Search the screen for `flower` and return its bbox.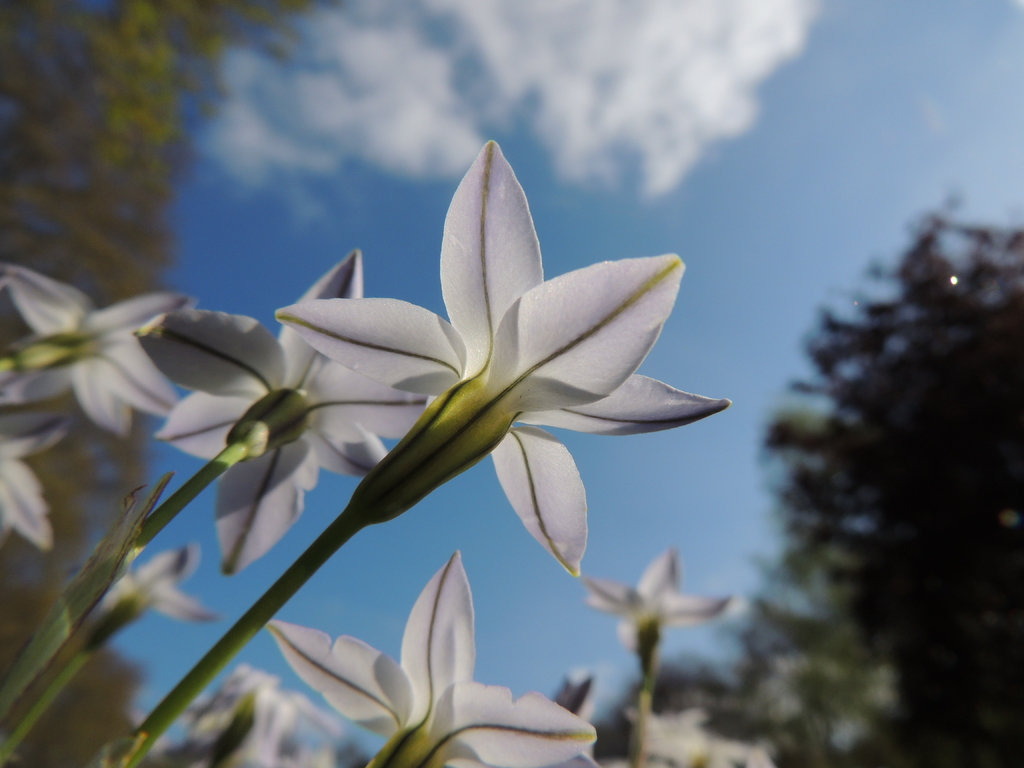
Found: box(102, 548, 218, 625).
